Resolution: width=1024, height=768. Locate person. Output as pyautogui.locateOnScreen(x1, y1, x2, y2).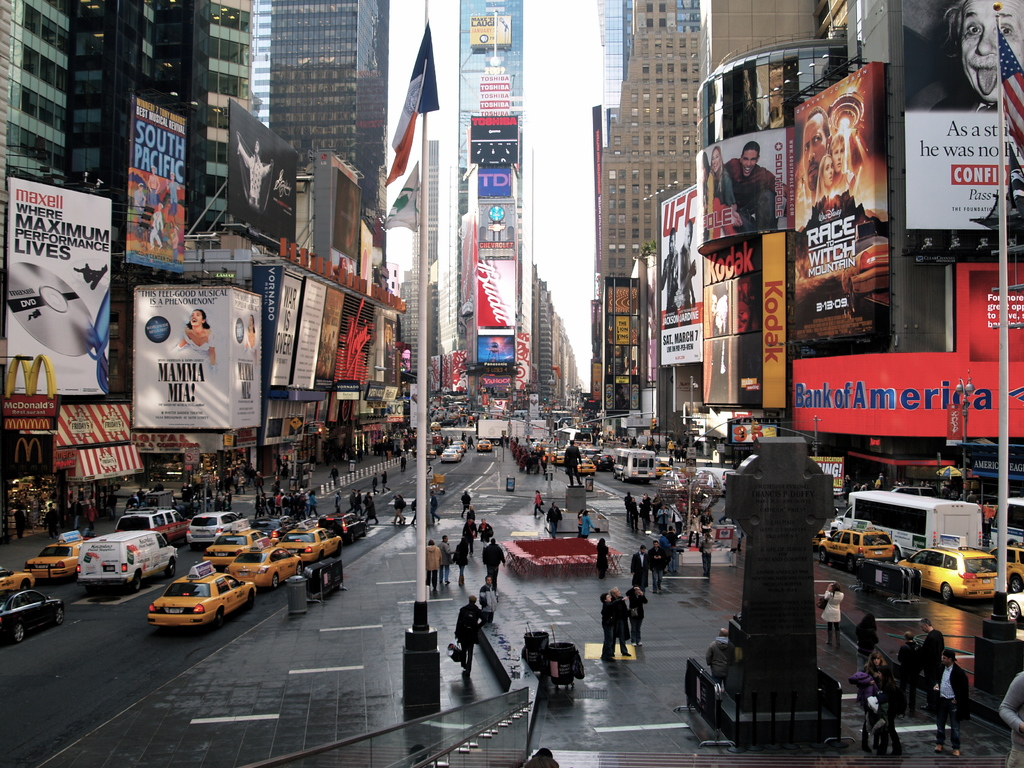
pyautogui.locateOnScreen(616, 492, 637, 522).
